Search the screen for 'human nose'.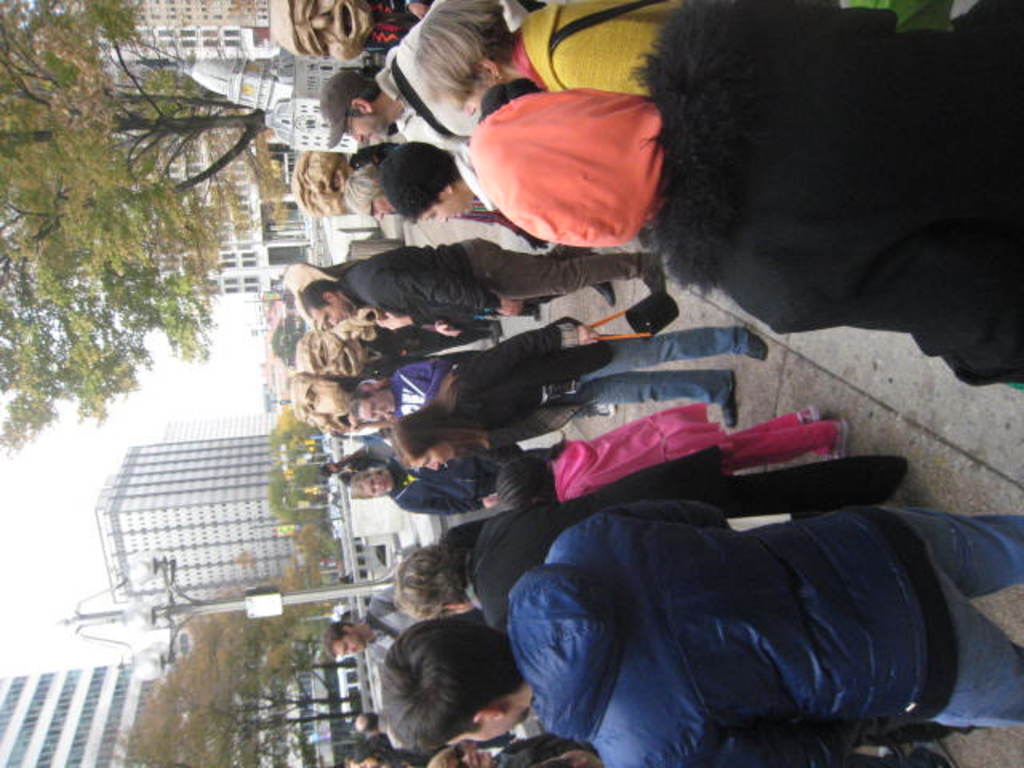
Found at pyautogui.locateOnScreen(374, 210, 382, 219).
